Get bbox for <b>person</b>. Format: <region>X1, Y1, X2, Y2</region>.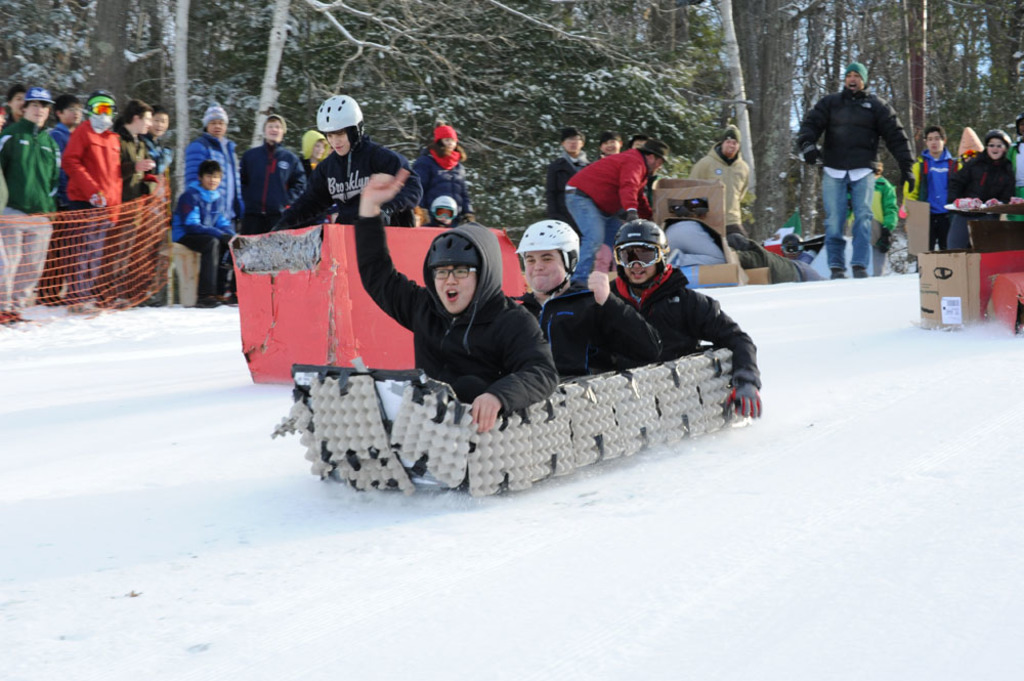
<region>0, 86, 59, 324</region>.
